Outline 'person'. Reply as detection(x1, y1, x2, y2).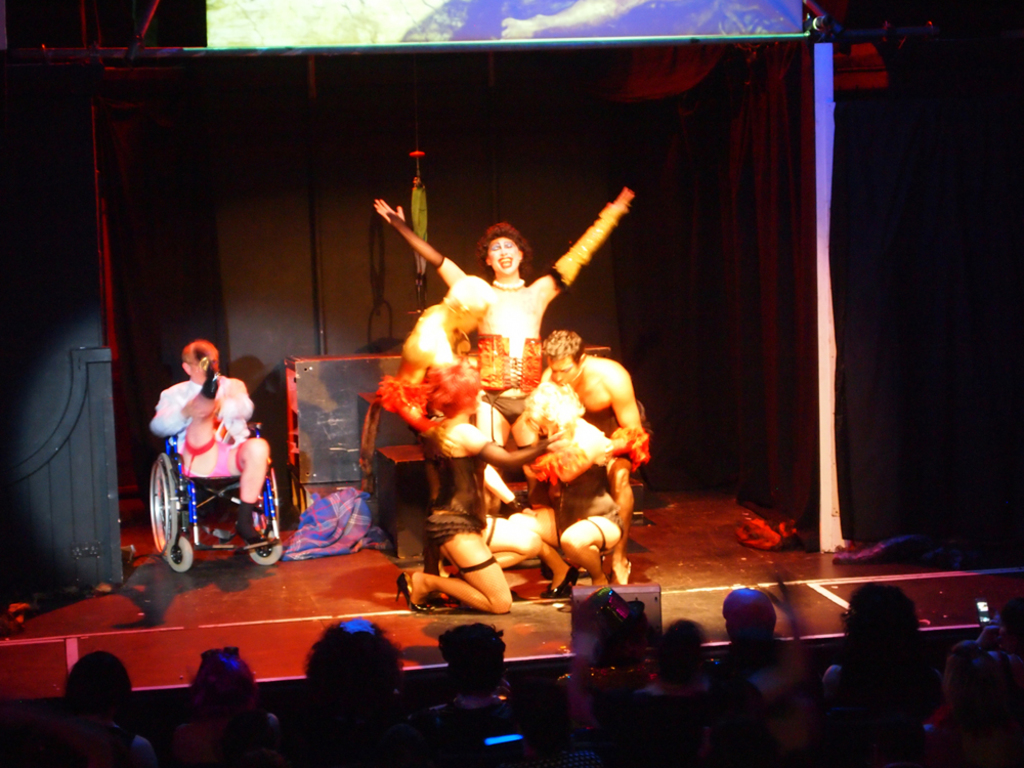
detection(395, 358, 543, 613).
